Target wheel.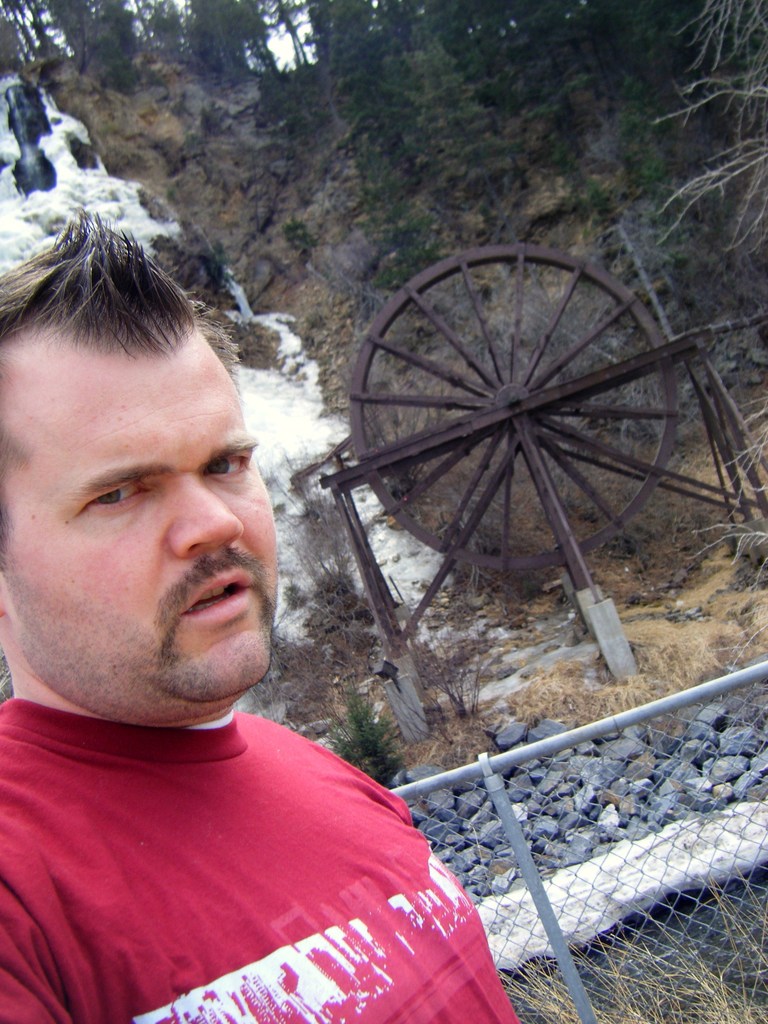
Target region: x1=351, y1=257, x2=660, y2=574.
